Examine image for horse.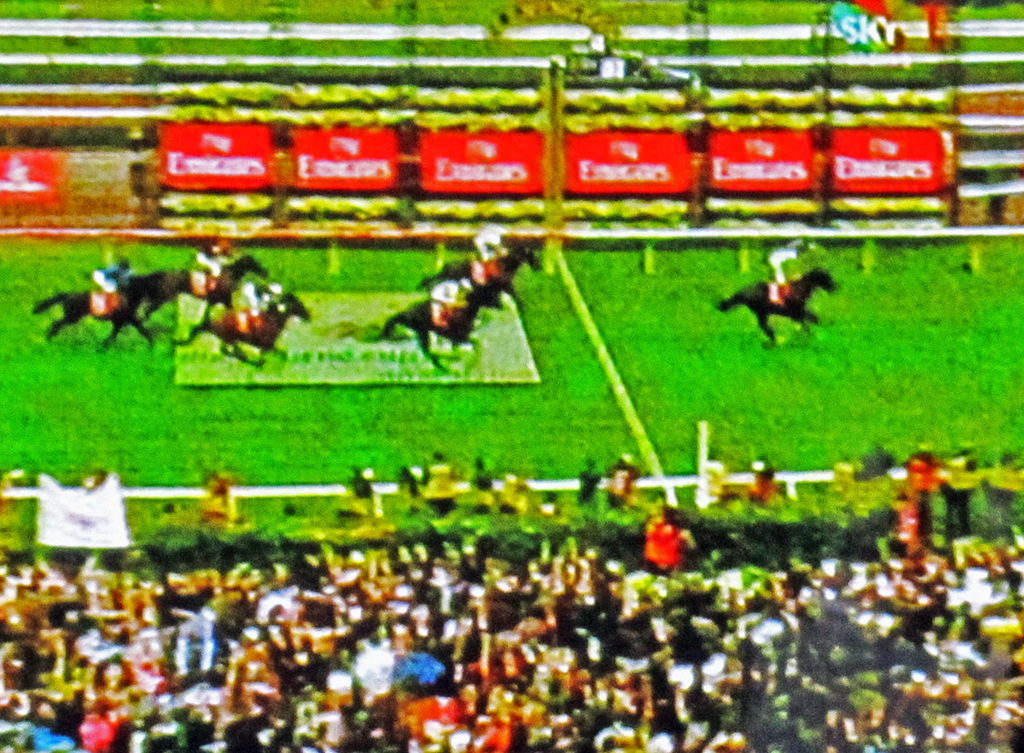
Examination result: x1=140, y1=254, x2=275, y2=324.
